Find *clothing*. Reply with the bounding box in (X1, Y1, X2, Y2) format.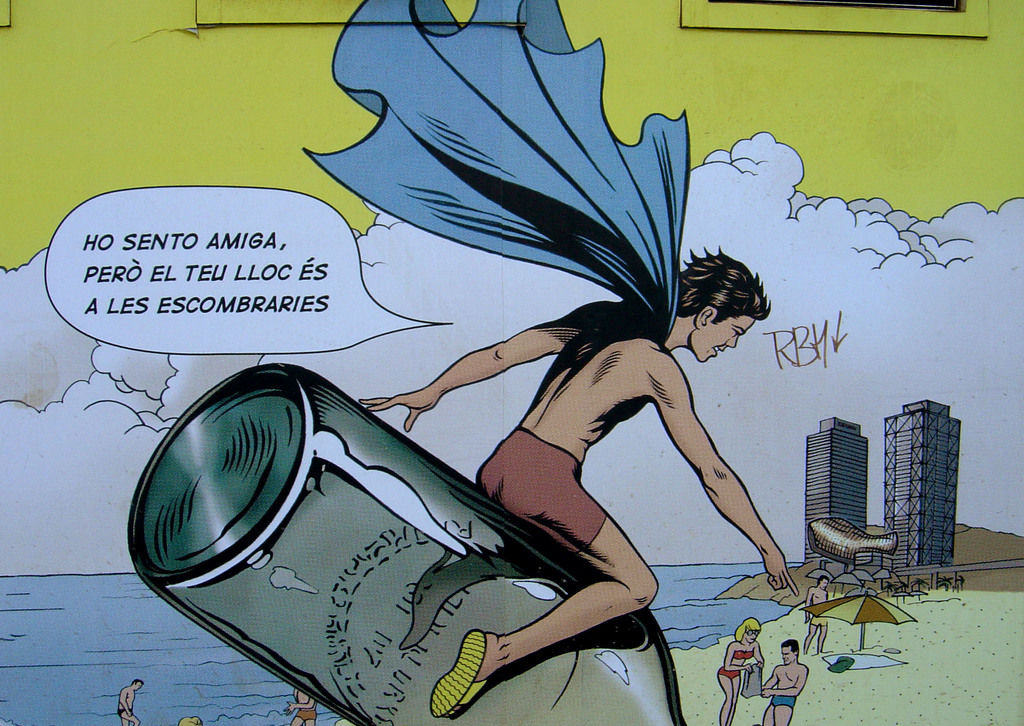
(731, 649, 753, 661).
